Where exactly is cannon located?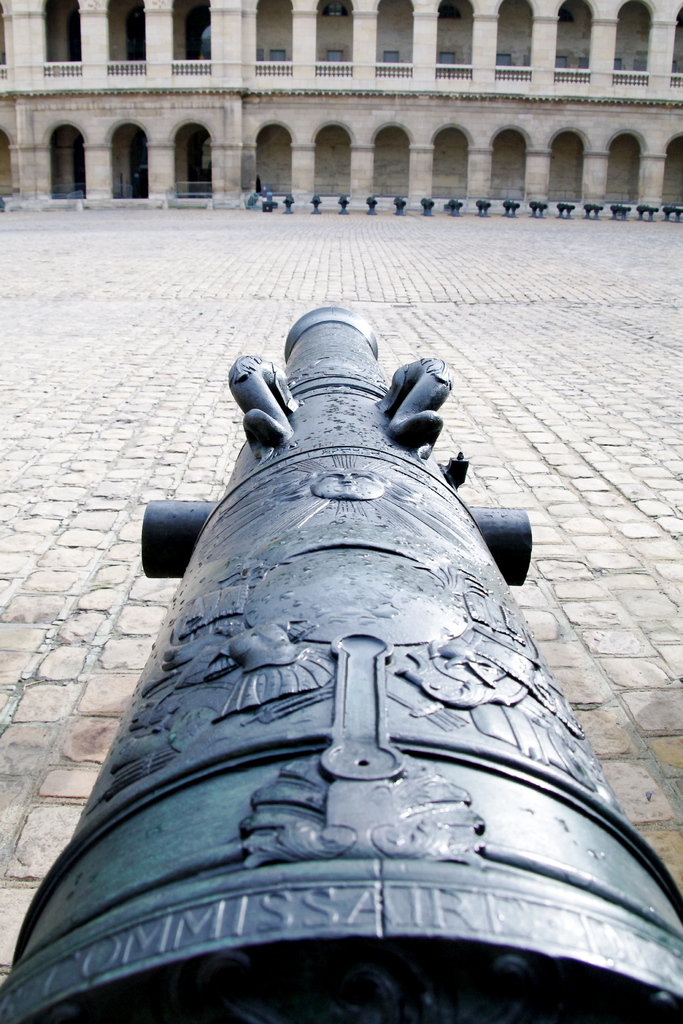
Its bounding box is <bbox>0, 312, 682, 1023</bbox>.
